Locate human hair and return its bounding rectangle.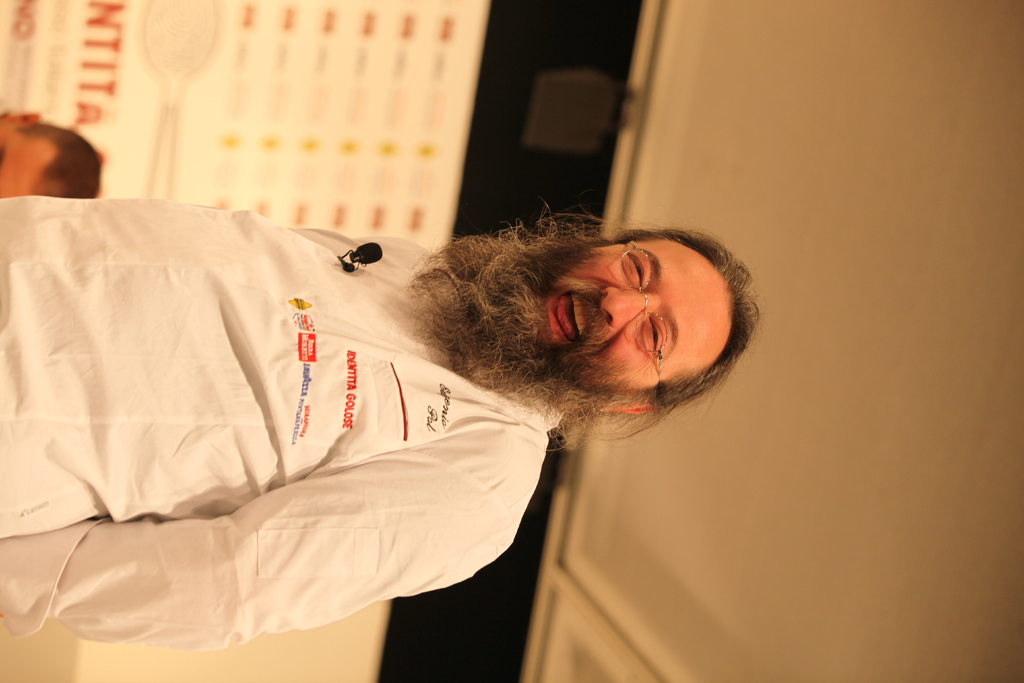
left=616, top=224, right=760, bottom=428.
